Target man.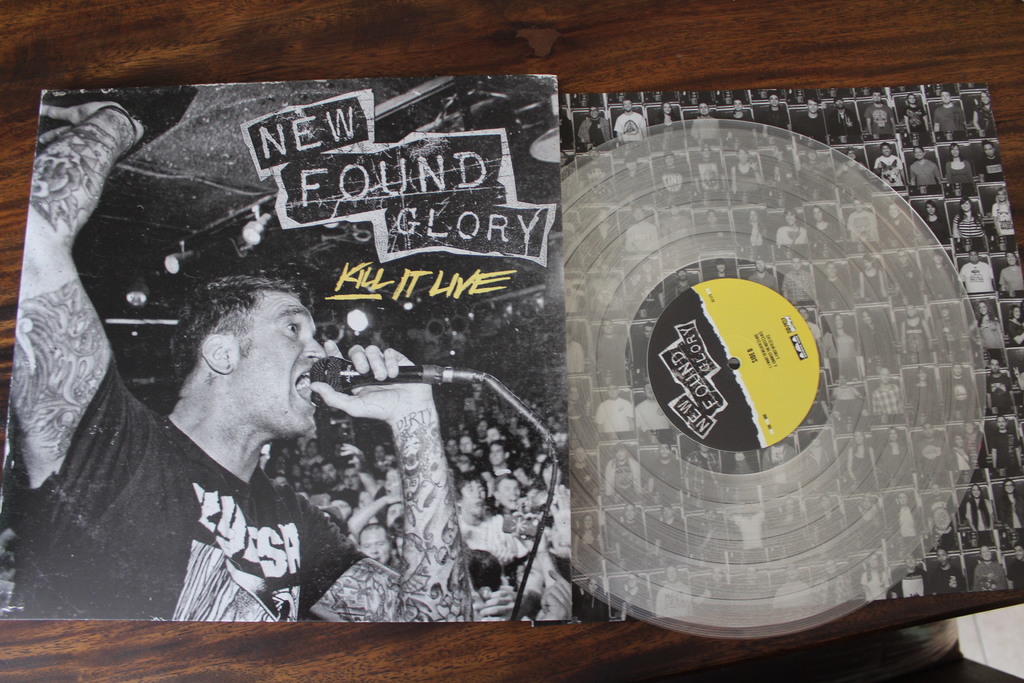
Target region: (left=888, top=555, right=927, bottom=597).
